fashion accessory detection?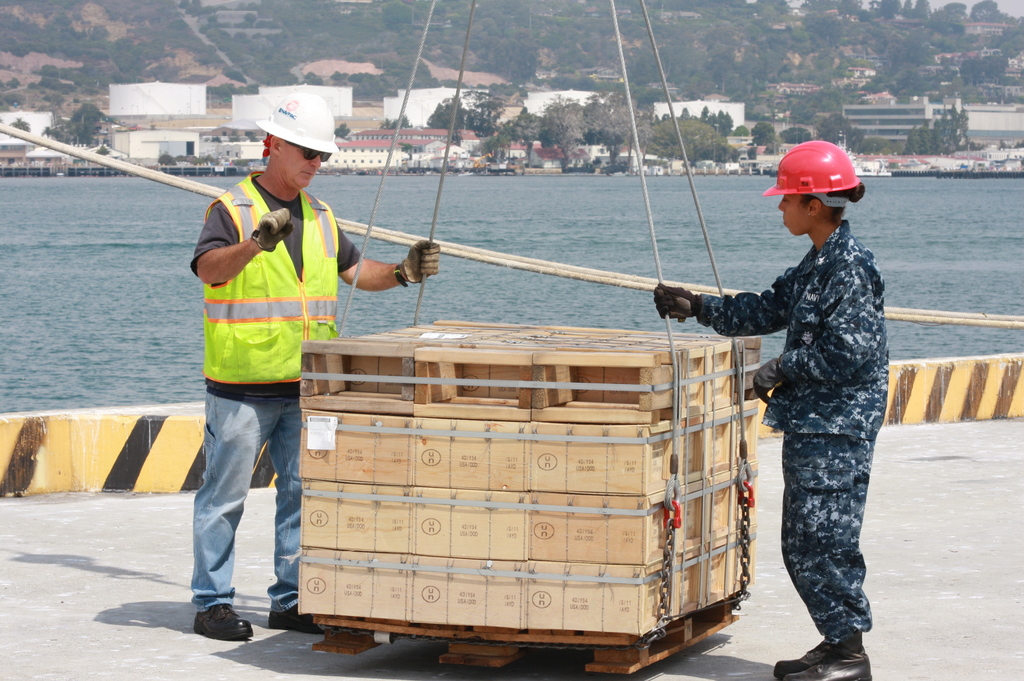
250 205 295 254
